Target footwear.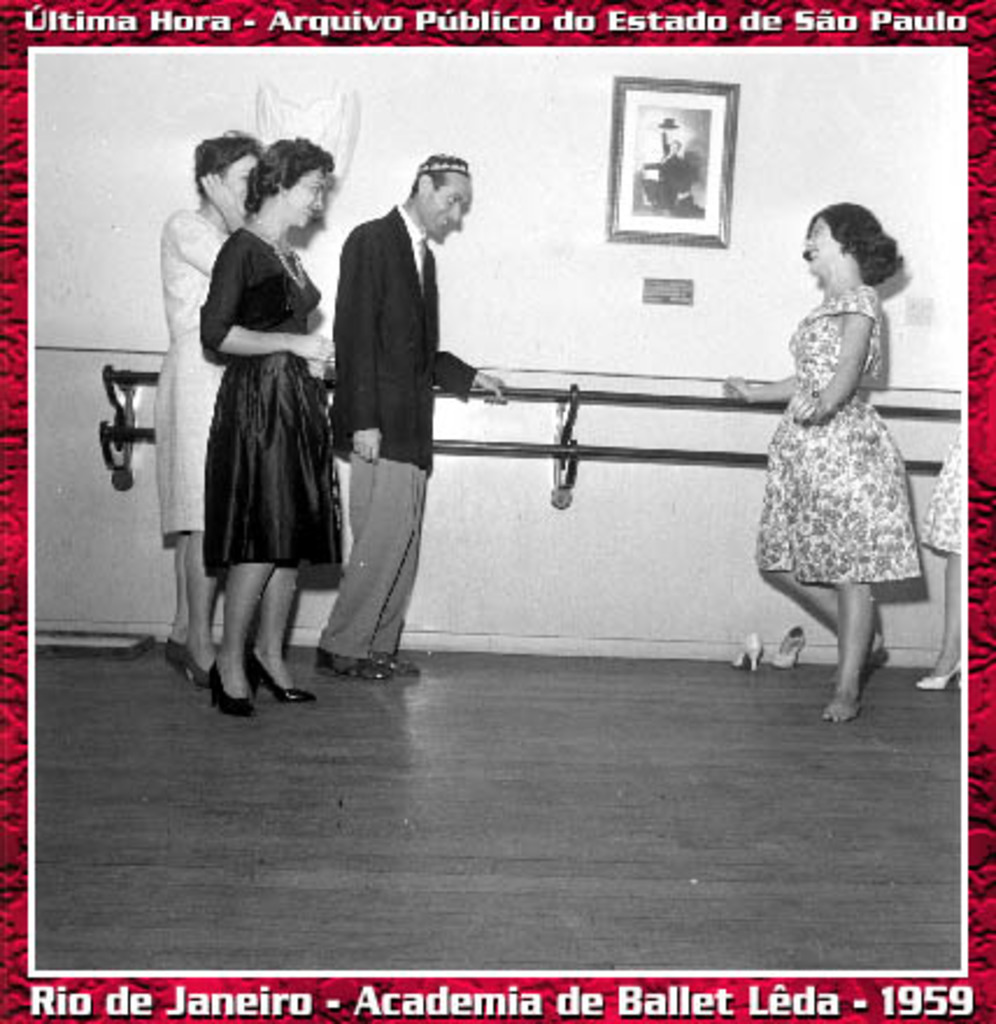
Target region: 214 654 251 714.
